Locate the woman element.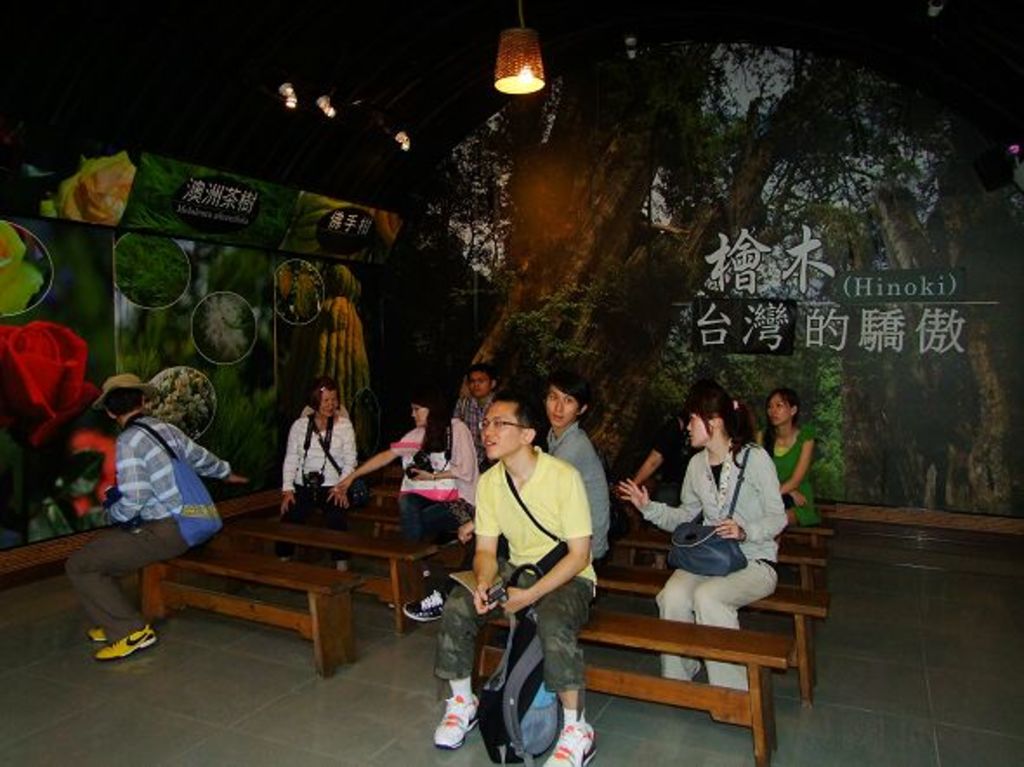
Element bbox: [left=340, top=392, right=482, bottom=611].
